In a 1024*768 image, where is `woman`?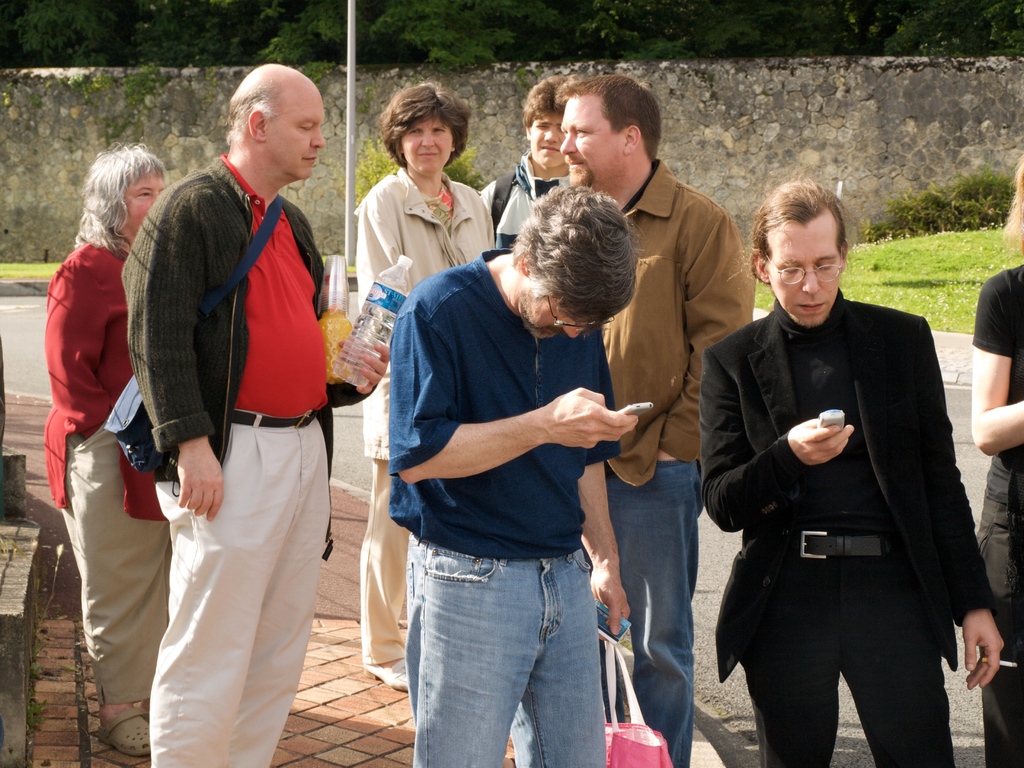
<box>971,165,1023,767</box>.
